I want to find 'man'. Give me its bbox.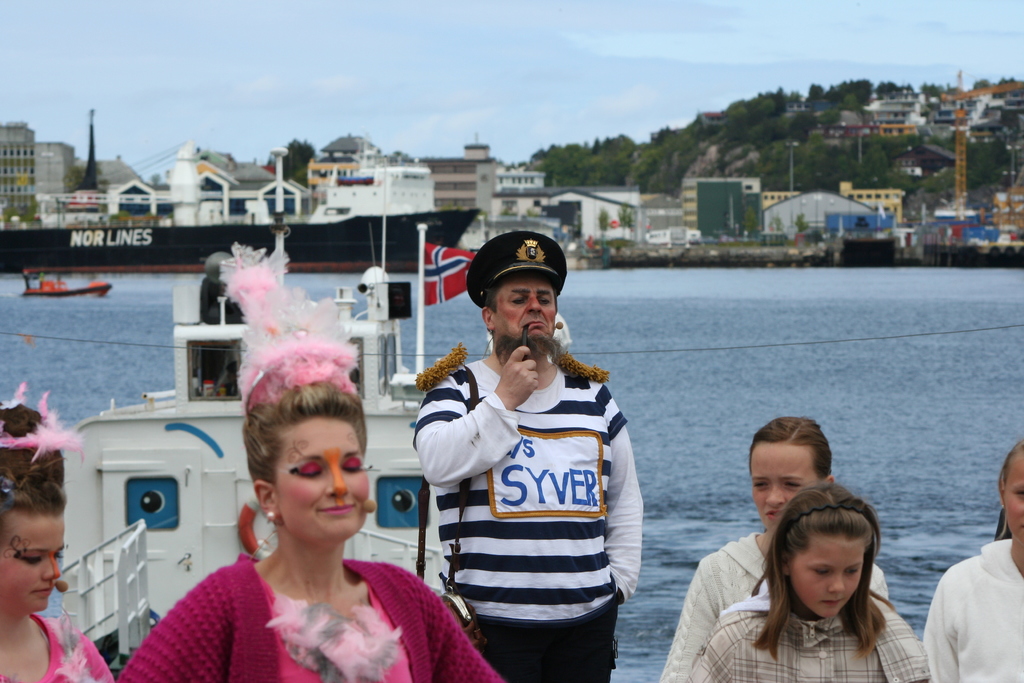
407 232 656 682.
